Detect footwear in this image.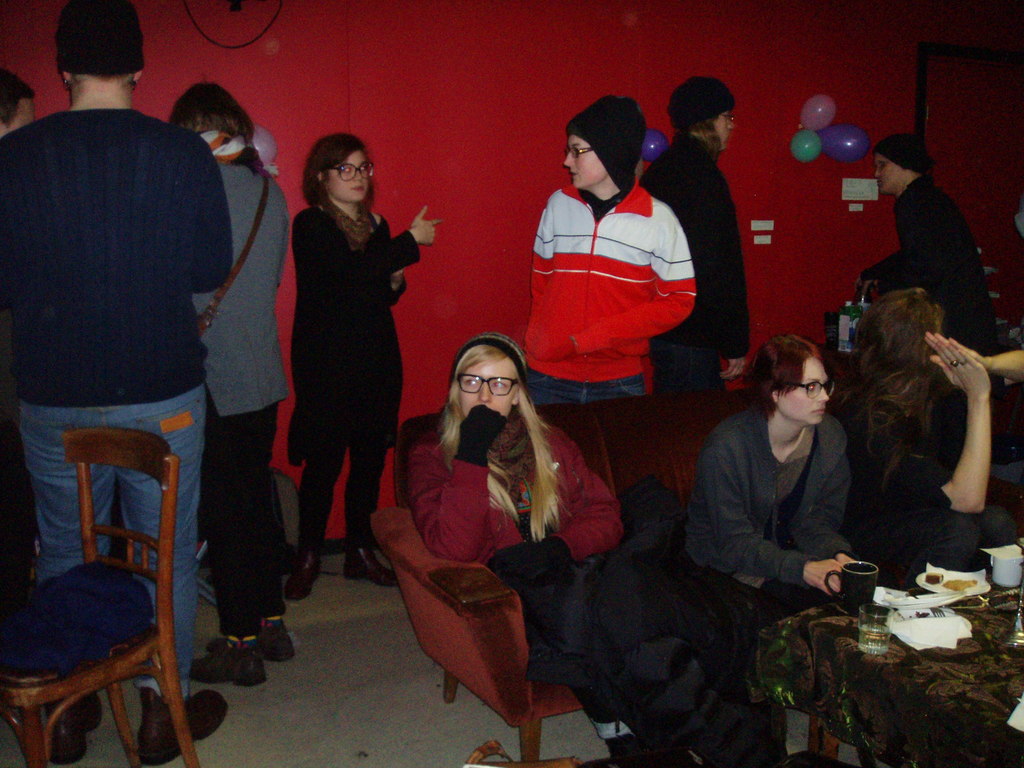
Detection: <region>341, 547, 394, 586</region>.
